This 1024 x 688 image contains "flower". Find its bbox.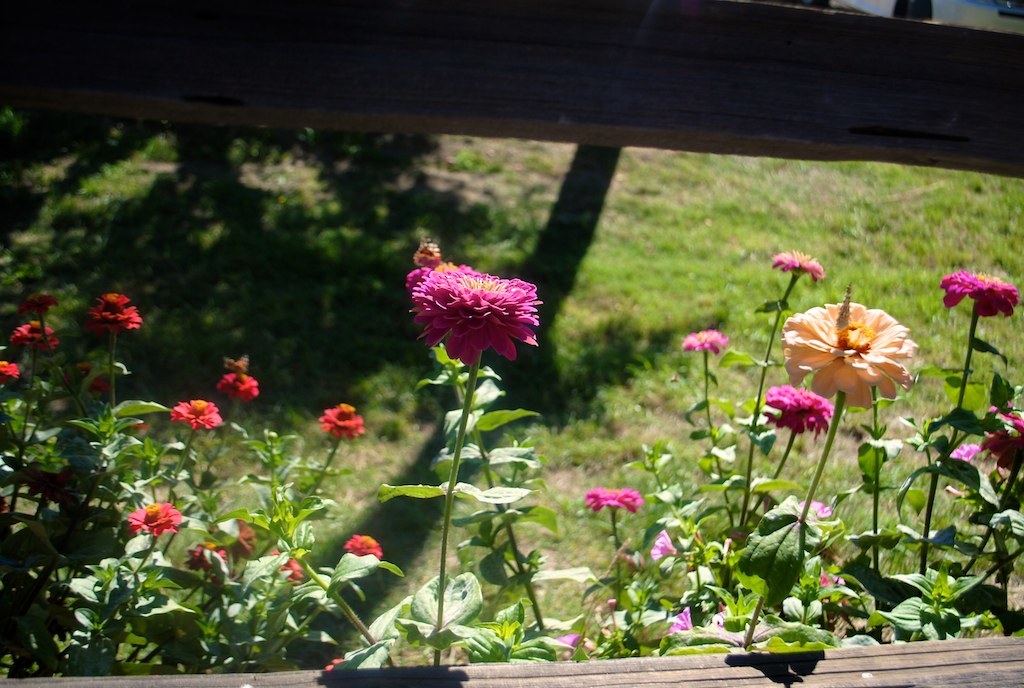
crop(347, 530, 378, 557).
